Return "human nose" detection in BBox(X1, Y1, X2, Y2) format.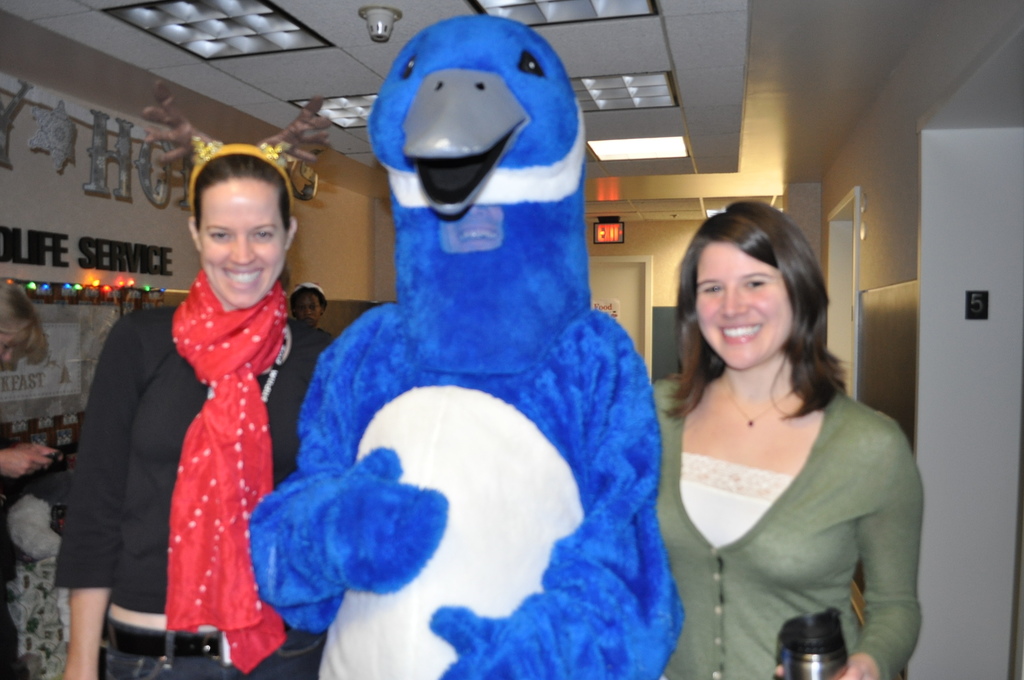
BBox(230, 233, 257, 266).
